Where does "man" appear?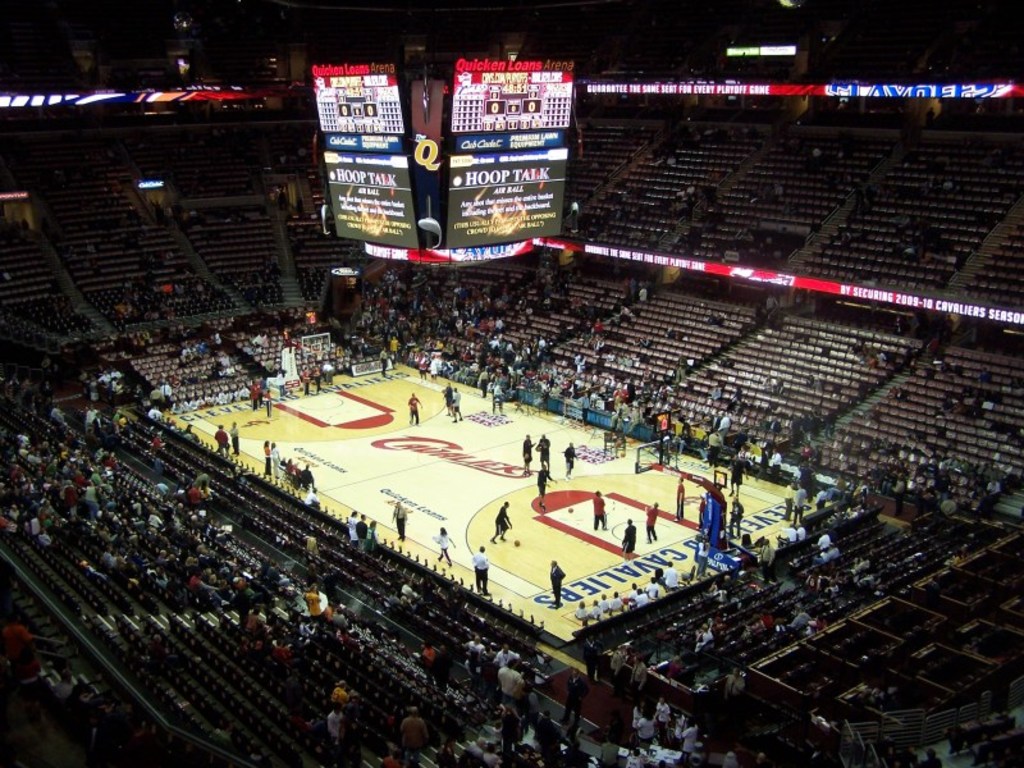
Appears at Rect(532, 709, 575, 767).
